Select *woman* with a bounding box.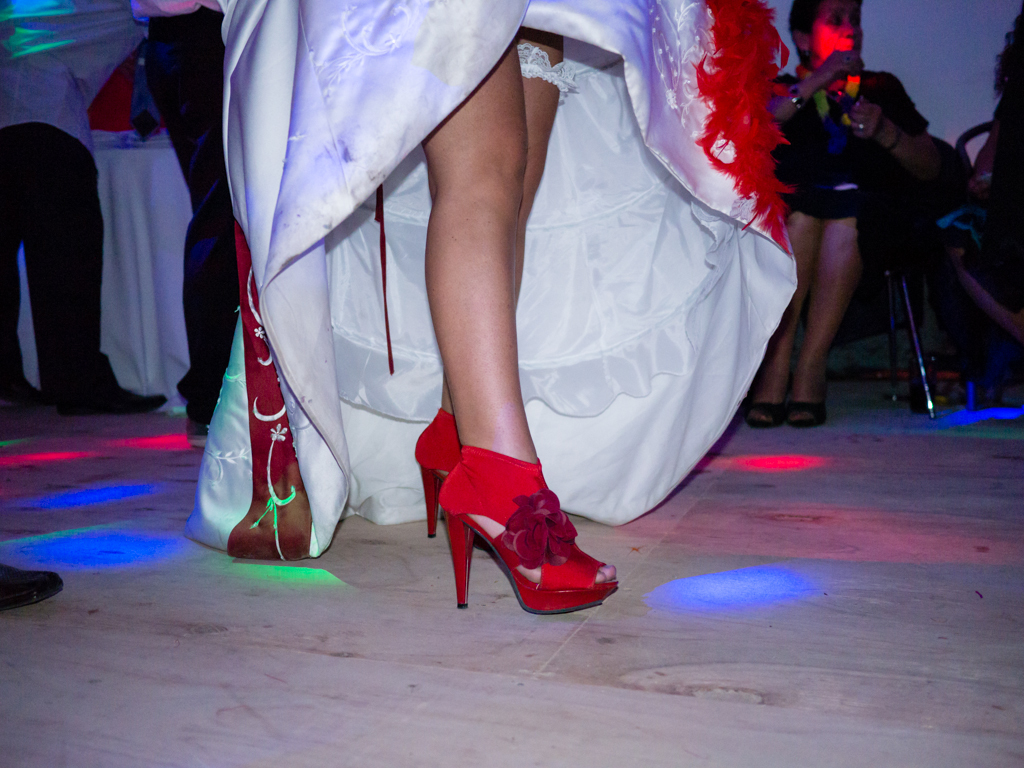
(758, 2, 956, 435).
